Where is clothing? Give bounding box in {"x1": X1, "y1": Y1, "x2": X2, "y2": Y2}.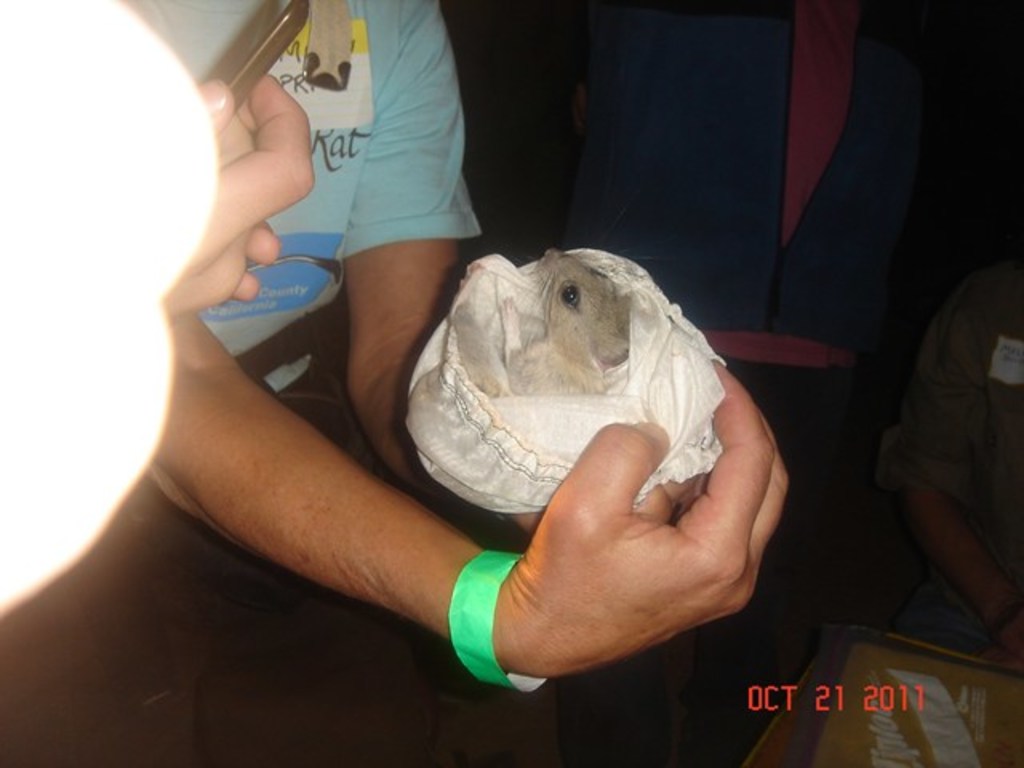
{"x1": 566, "y1": 0, "x2": 926, "y2": 766}.
